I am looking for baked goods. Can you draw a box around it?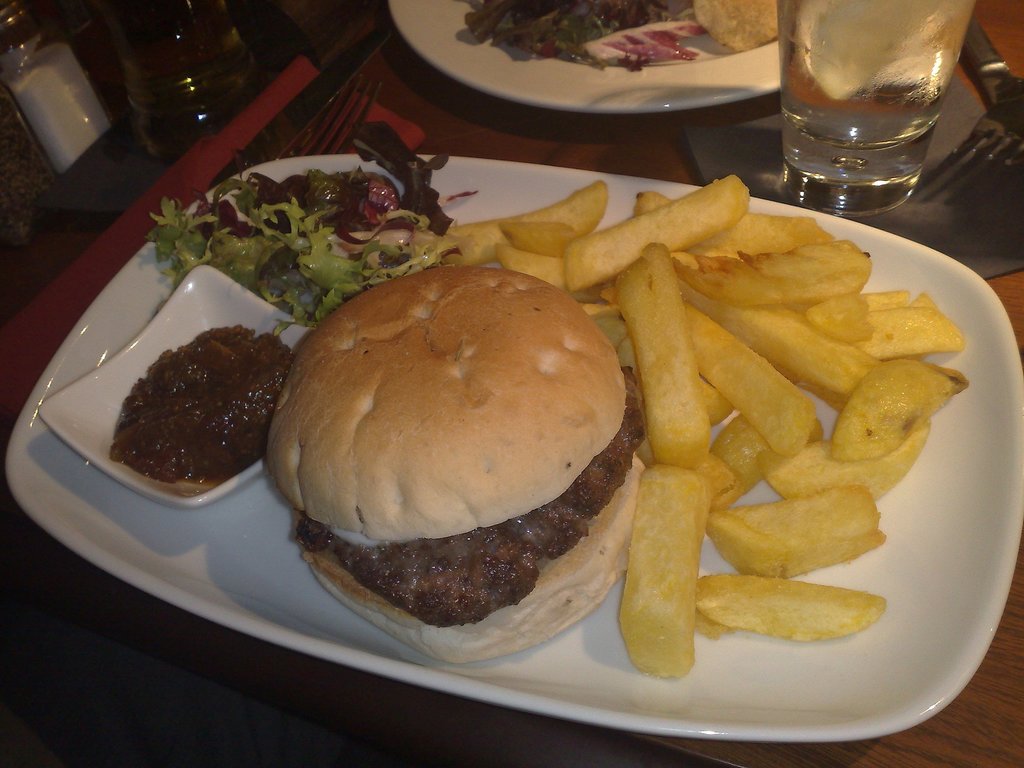
Sure, the bounding box is bbox=[457, 0, 787, 63].
